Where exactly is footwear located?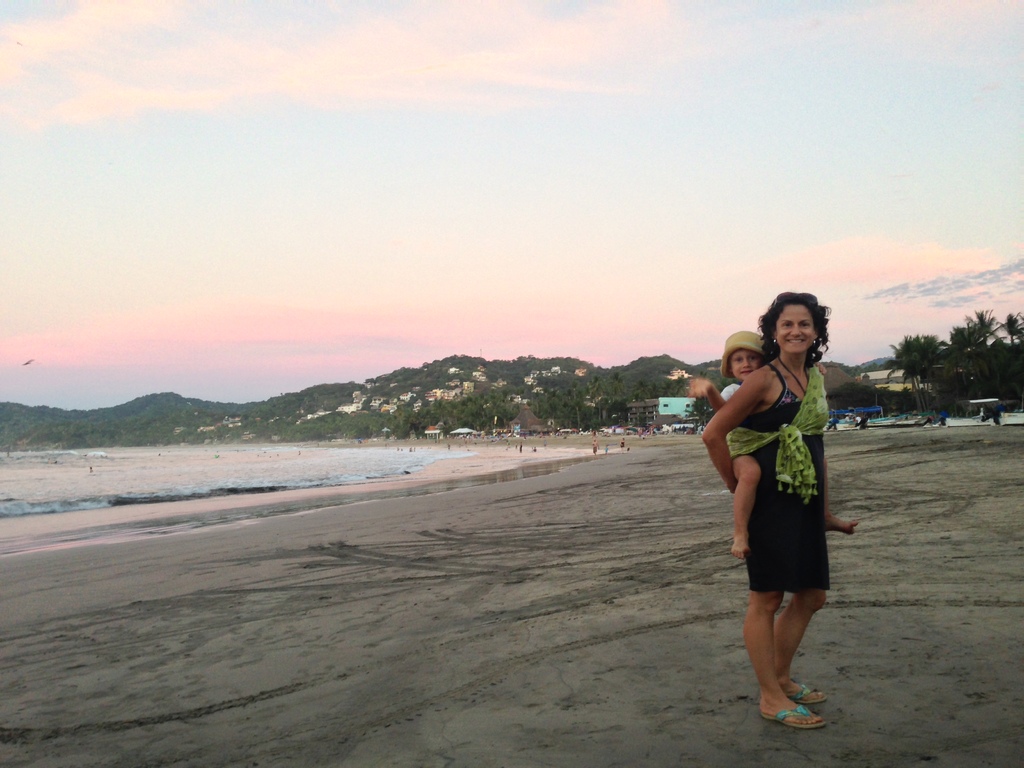
Its bounding box is <box>777,678,835,712</box>.
